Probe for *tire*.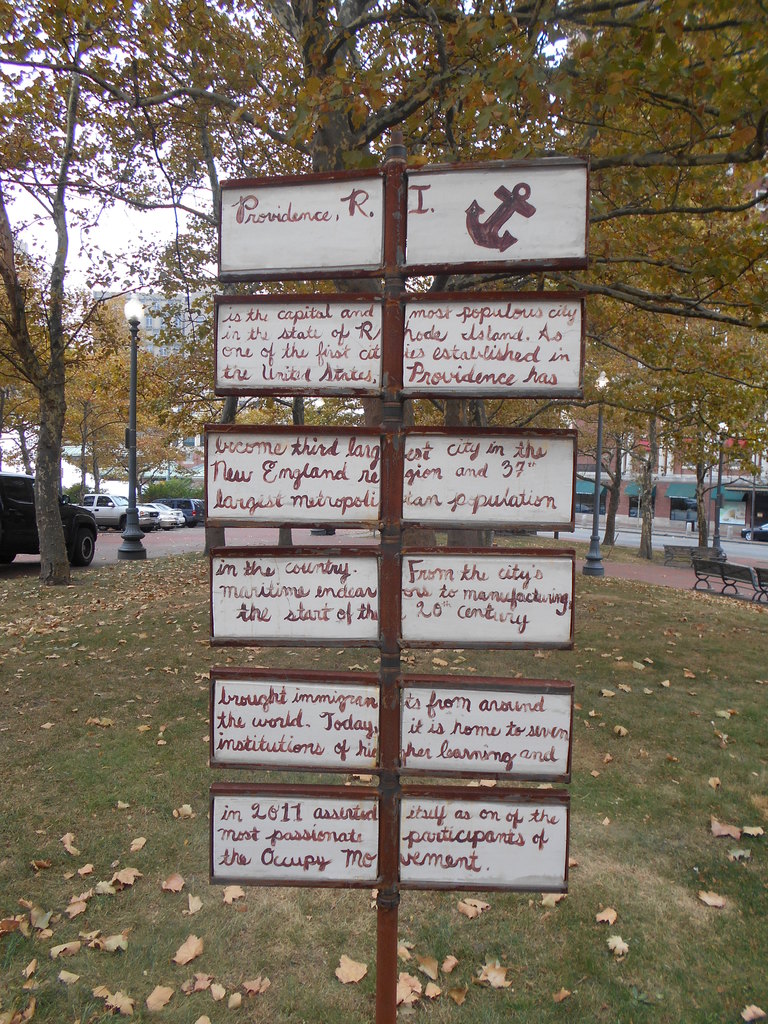
Probe result: box(740, 530, 755, 544).
